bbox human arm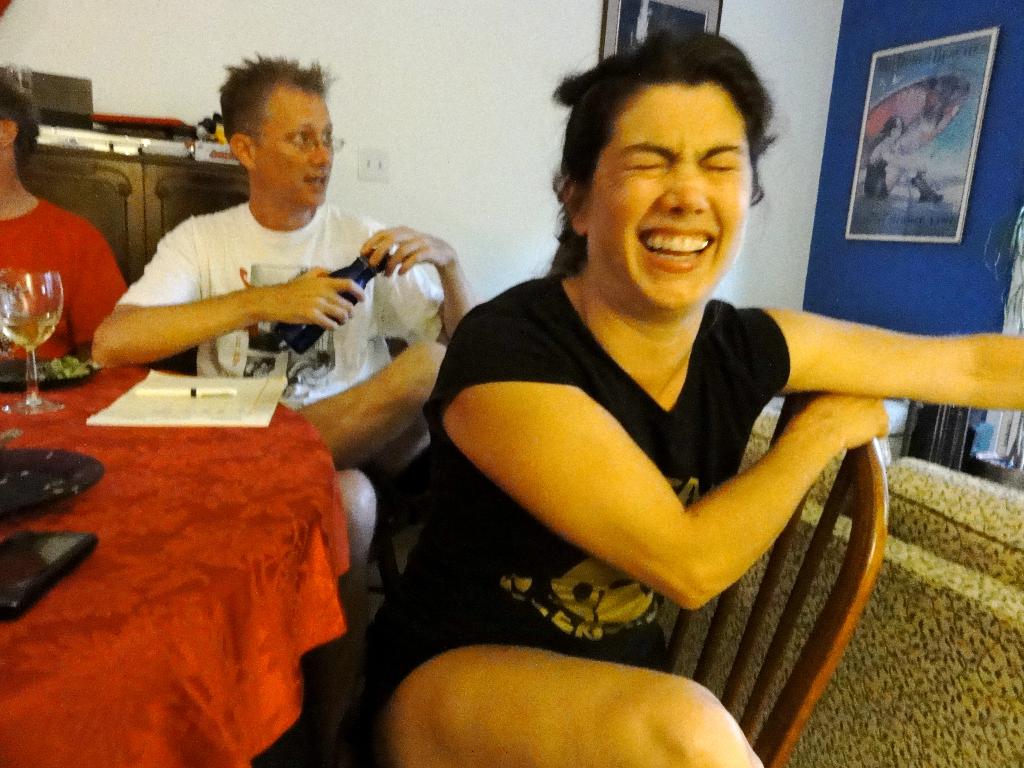
bbox=(356, 225, 479, 347)
